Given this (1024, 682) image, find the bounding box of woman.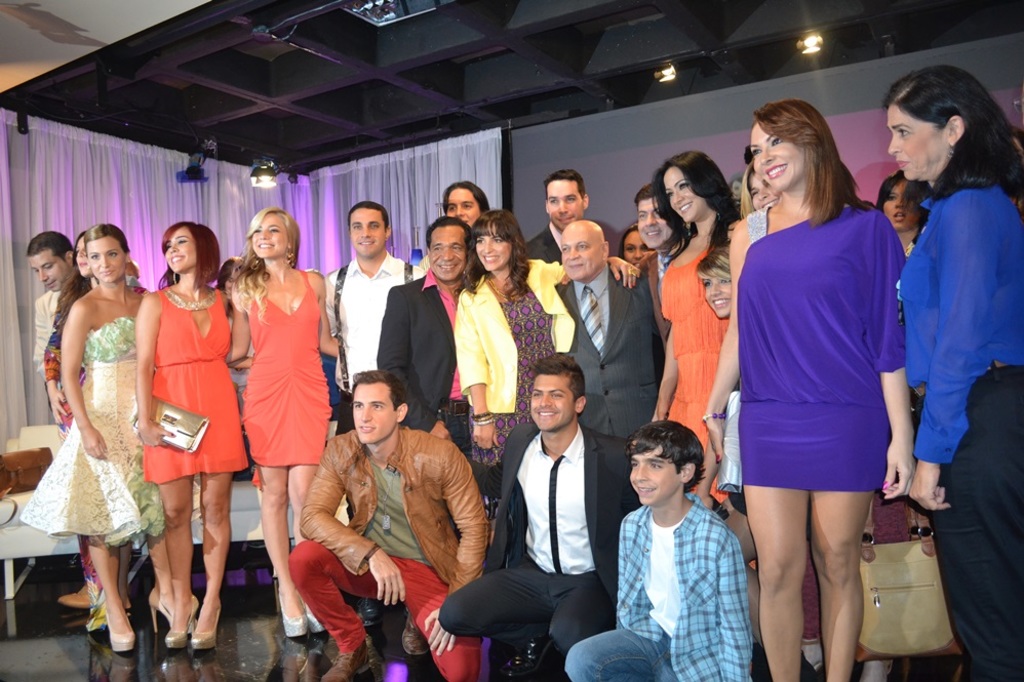
[454, 207, 637, 557].
